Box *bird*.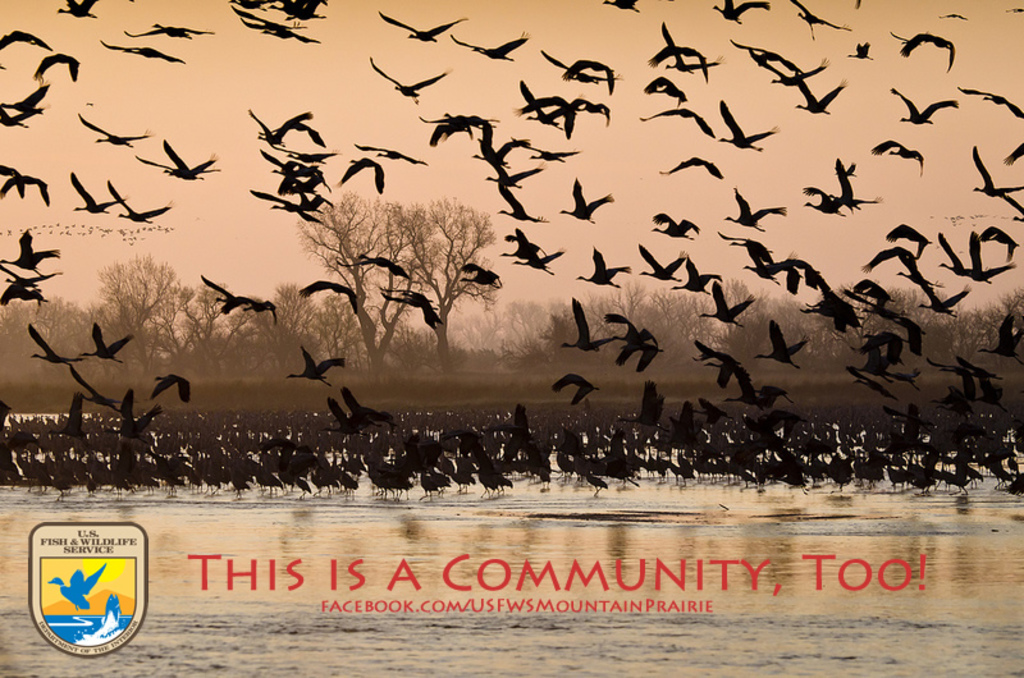
<region>539, 45, 622, 86</region>.
